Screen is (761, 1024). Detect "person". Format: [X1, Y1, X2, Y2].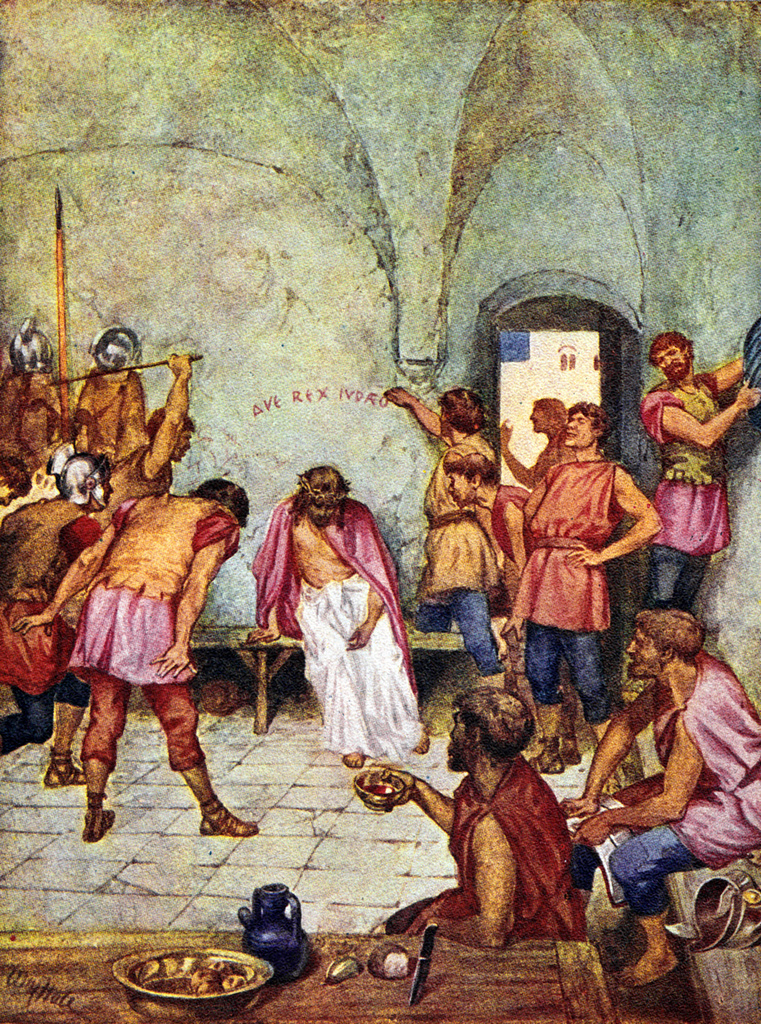
[515, 399, 673, 776].
